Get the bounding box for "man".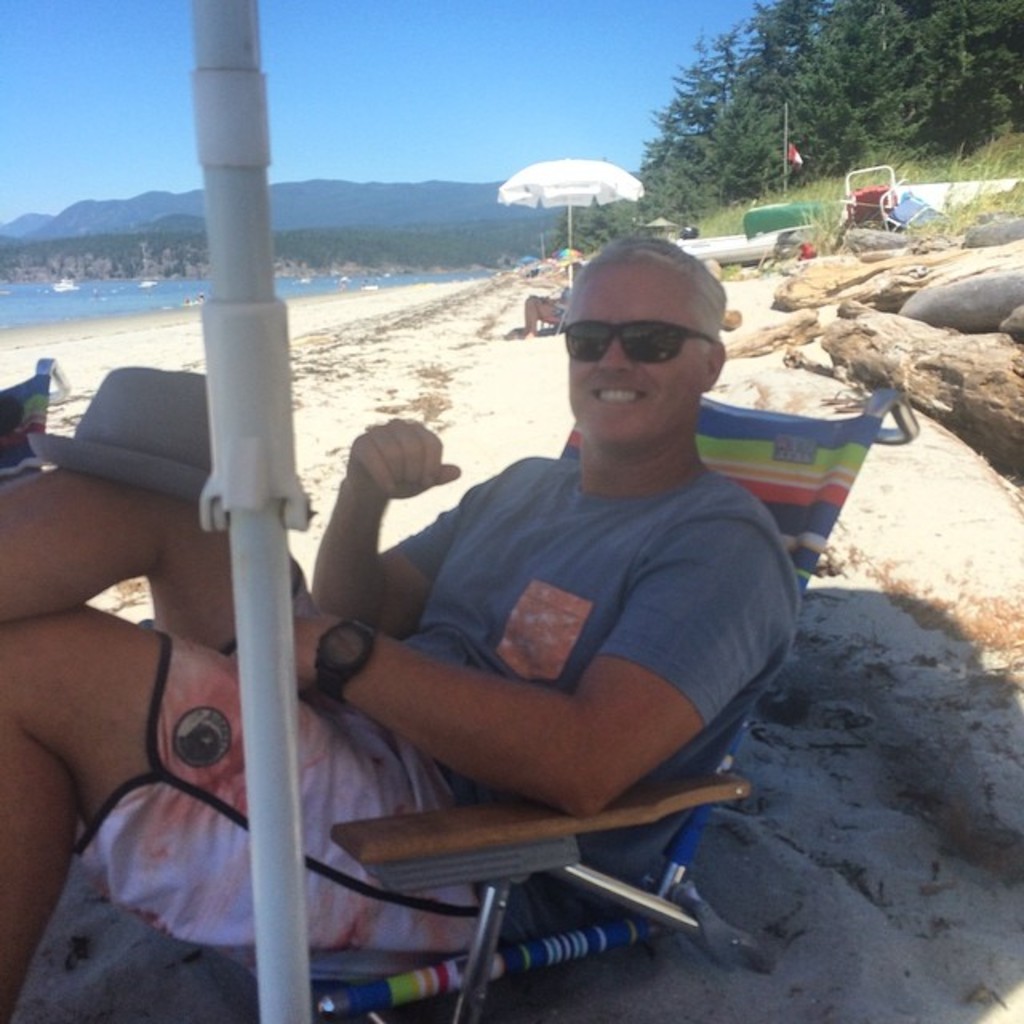
0, 235, 792, 1022.
